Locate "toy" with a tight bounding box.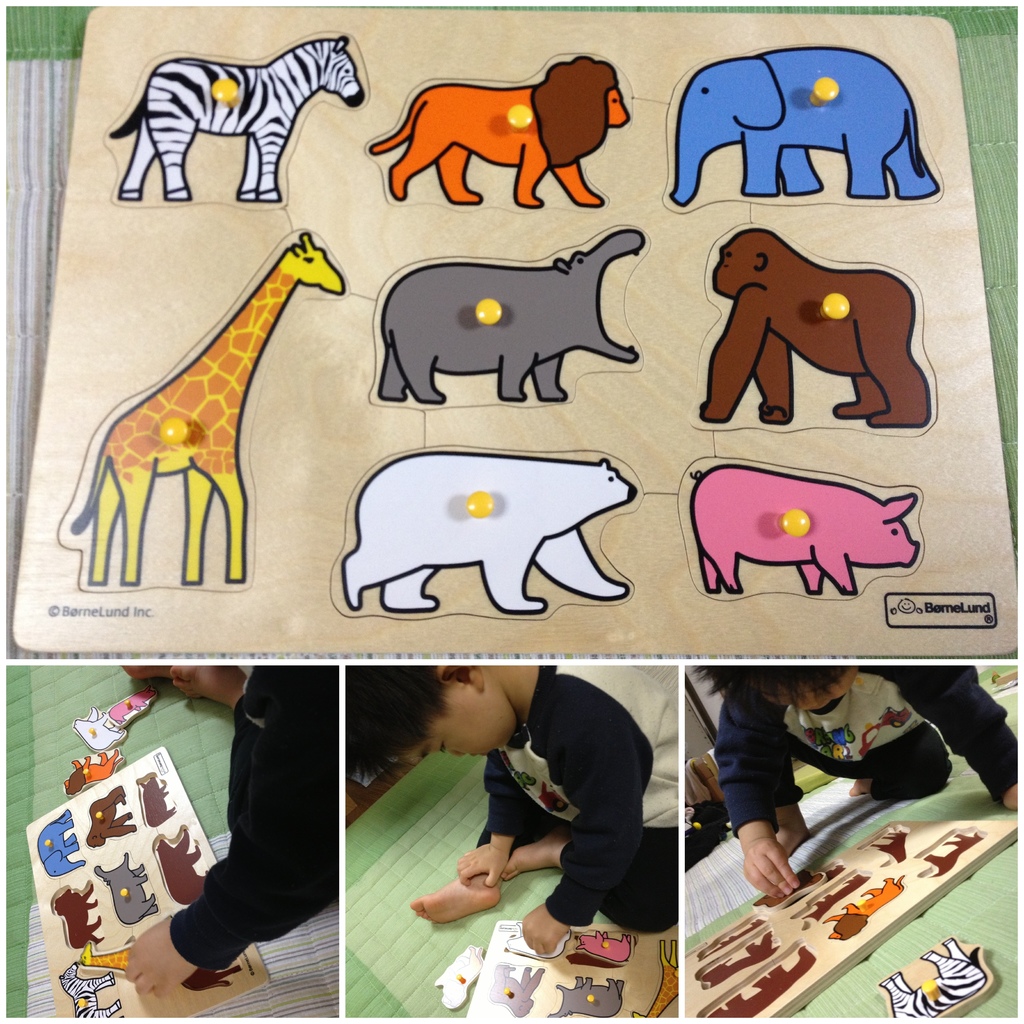
locate(98, 848, 157, 927).
